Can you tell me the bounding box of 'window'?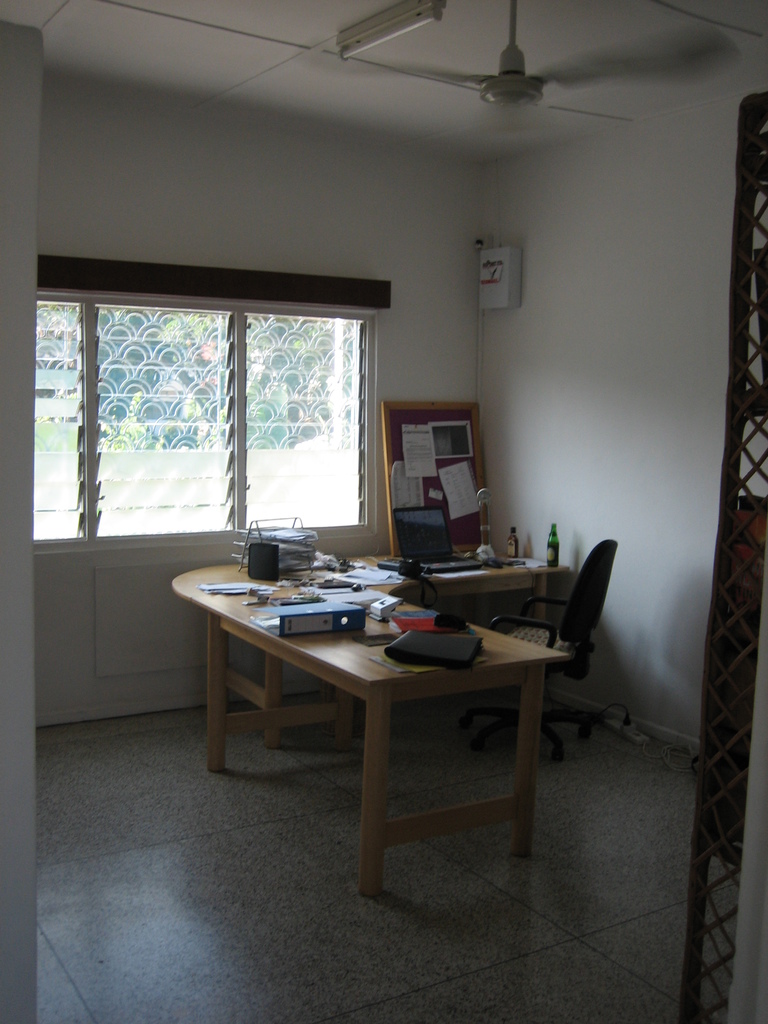
l=34, t=245, r=424, b=536.
